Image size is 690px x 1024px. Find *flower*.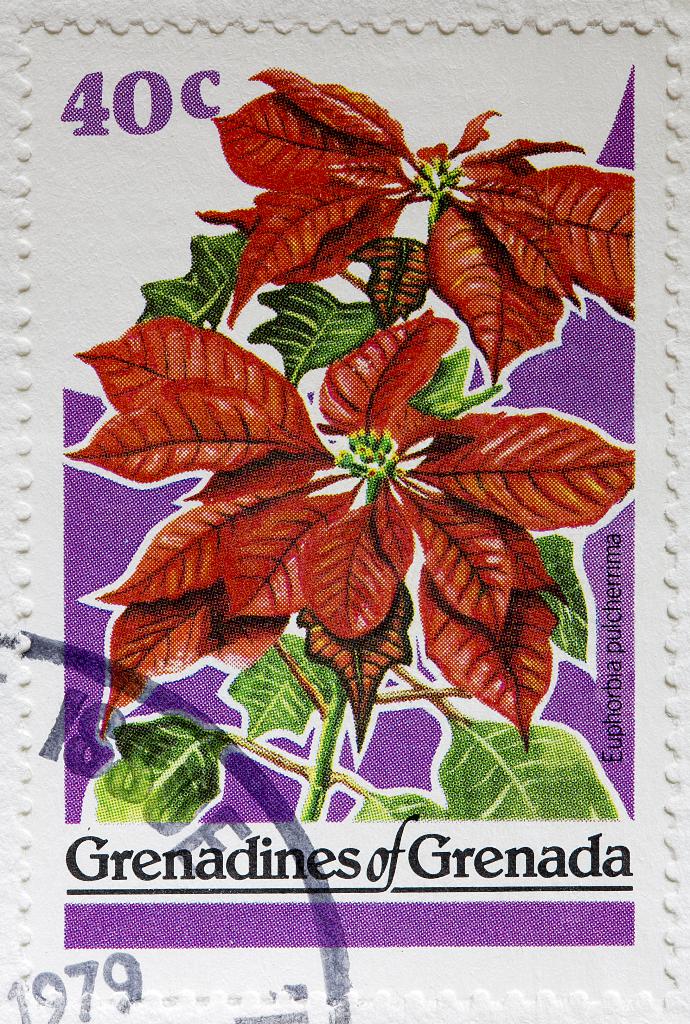
(178, 61, 631, 333).
